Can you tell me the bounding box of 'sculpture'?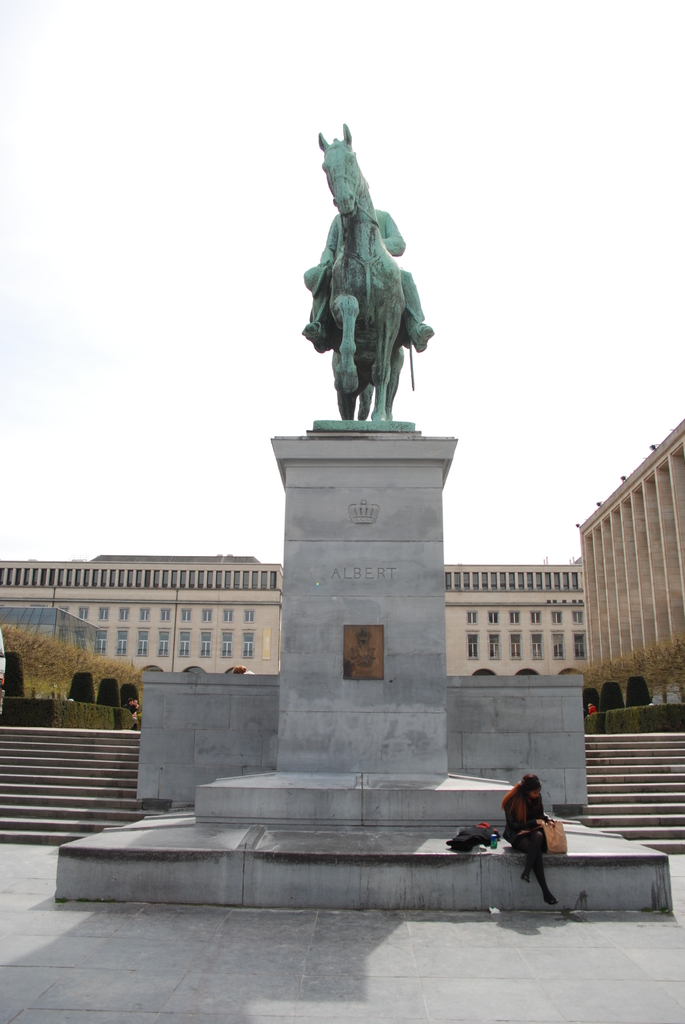
(x1=301, y1=118, x2=436, y2=434).
